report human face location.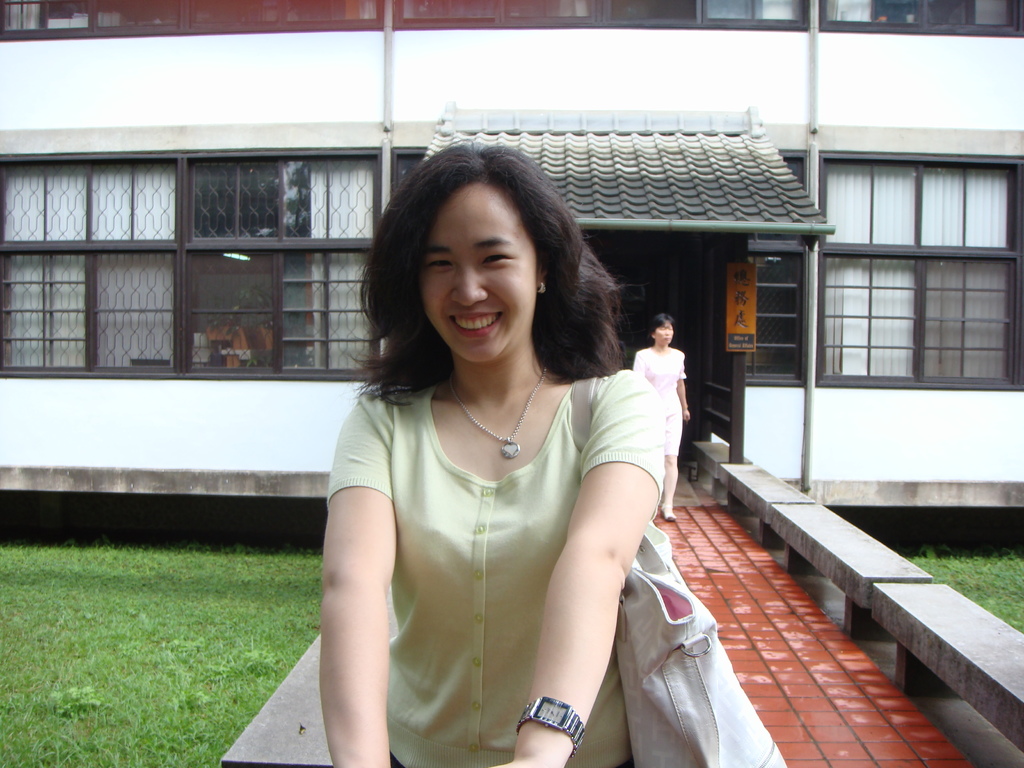
Report: locate(419, 182, 540, 363).
